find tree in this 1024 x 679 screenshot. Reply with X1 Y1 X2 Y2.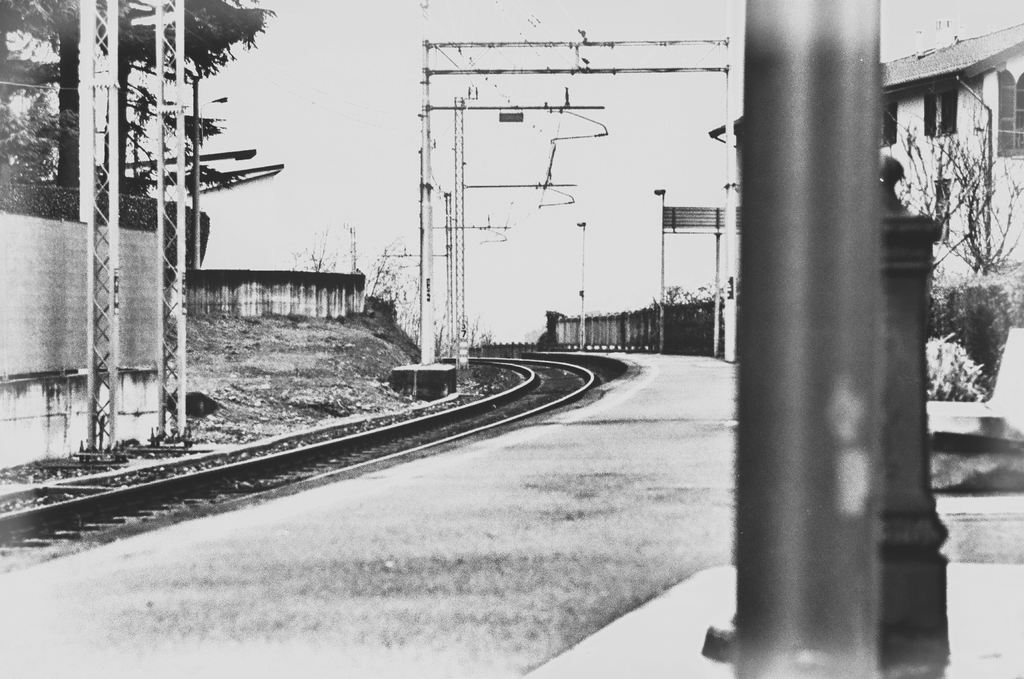
288 220 425 352.
